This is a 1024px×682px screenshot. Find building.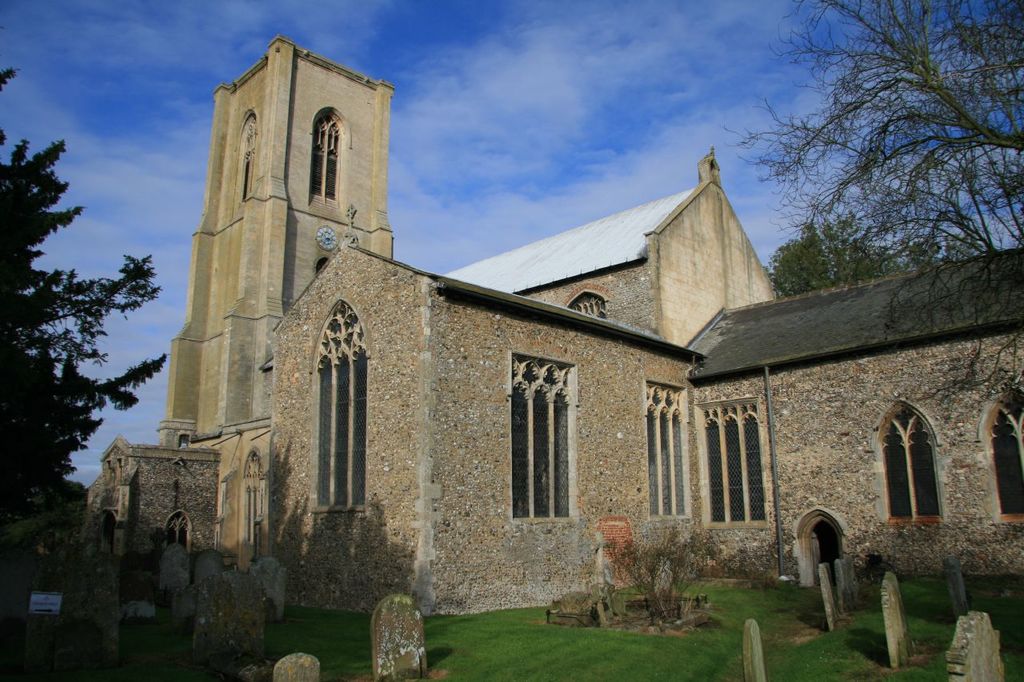
Bounding box: 84/38/1023/618.
